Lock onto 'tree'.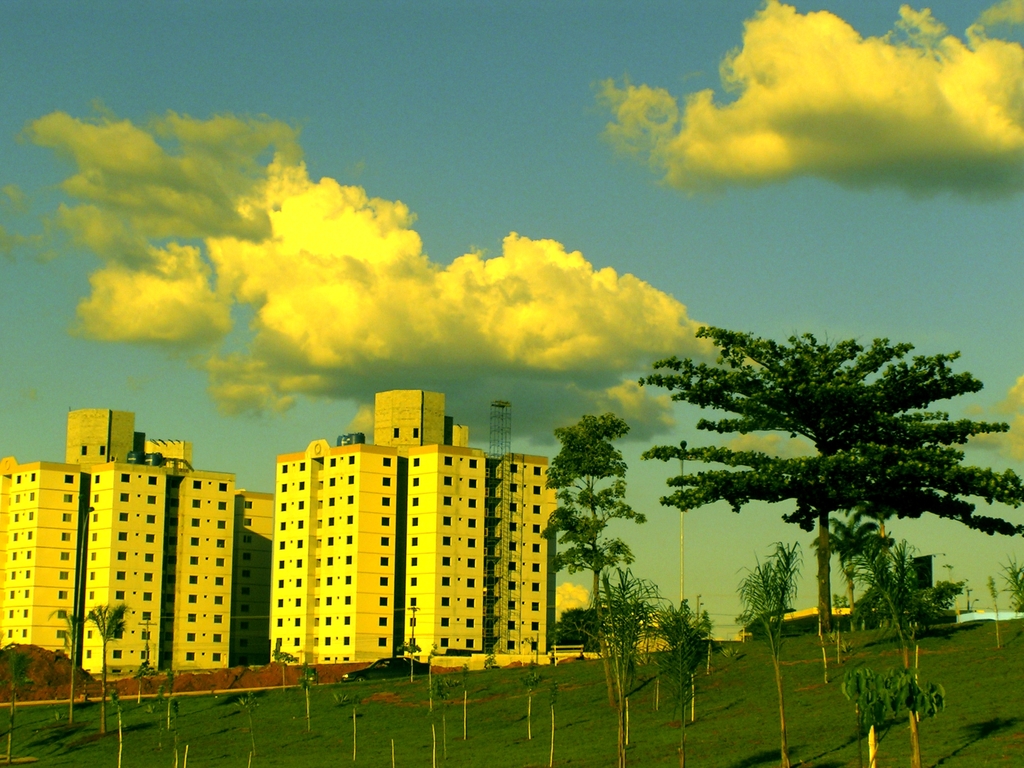
Locked: bbox(634, 330, 1023, 639).
